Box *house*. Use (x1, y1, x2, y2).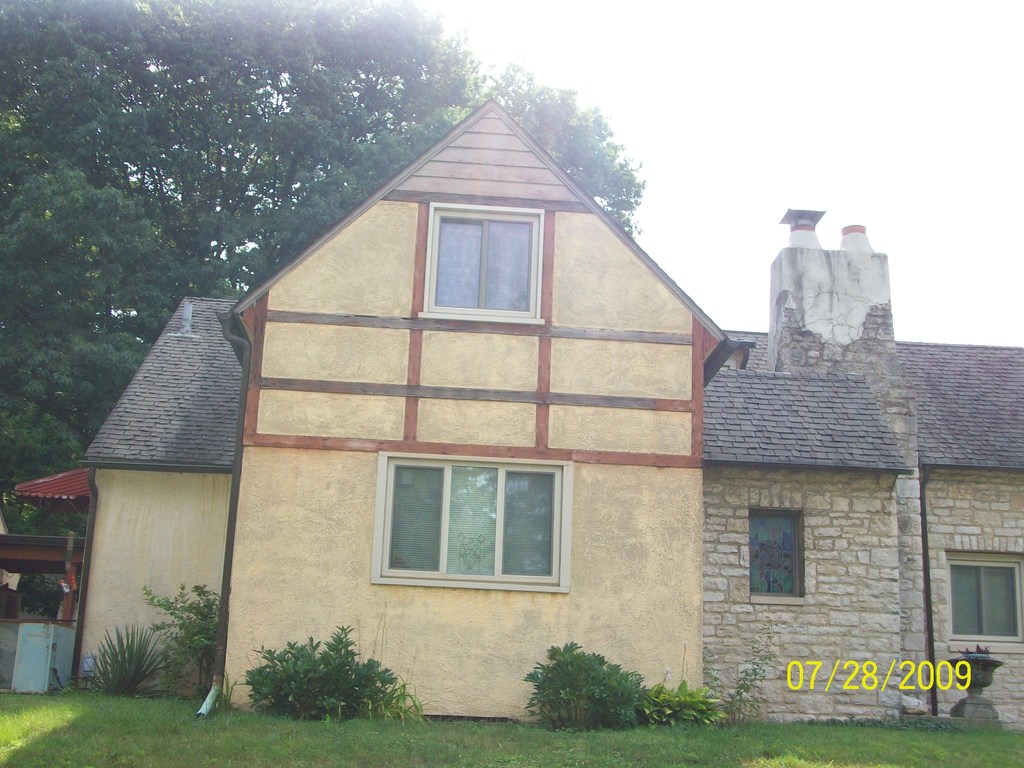
(3, 97, 1023, 726).
